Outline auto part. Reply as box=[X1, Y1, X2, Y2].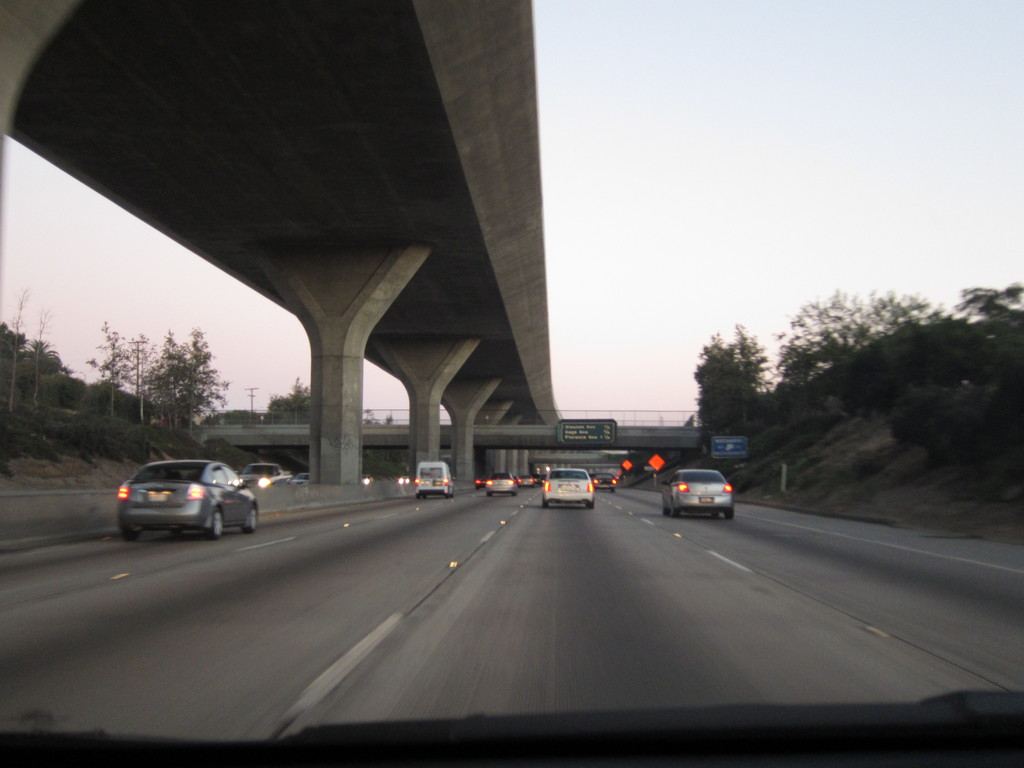
box=[677, 481, 691, 493].
